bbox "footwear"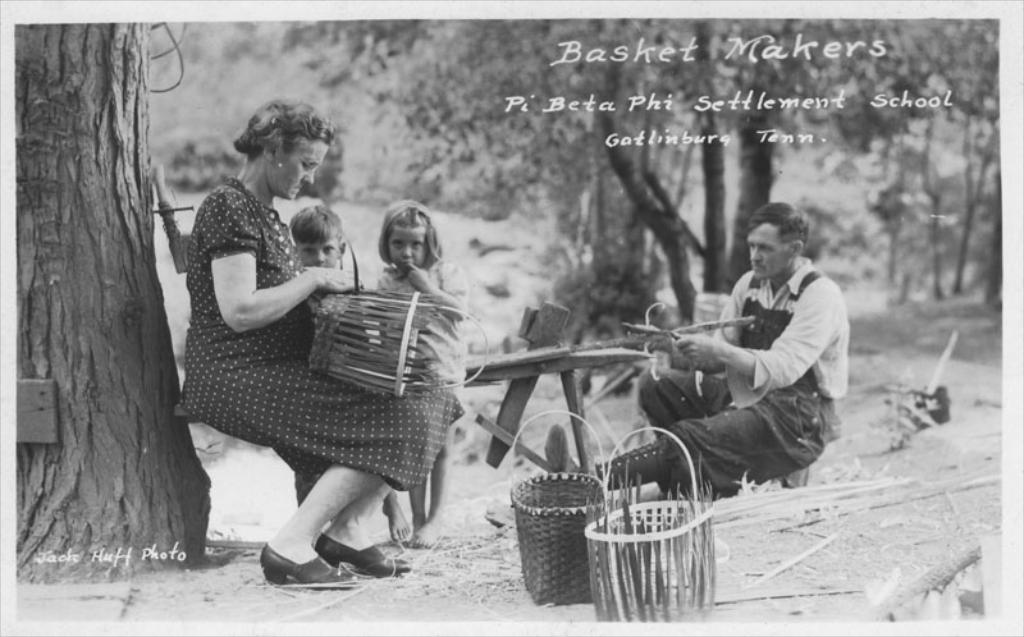
box(312, 532, 411, 577)
